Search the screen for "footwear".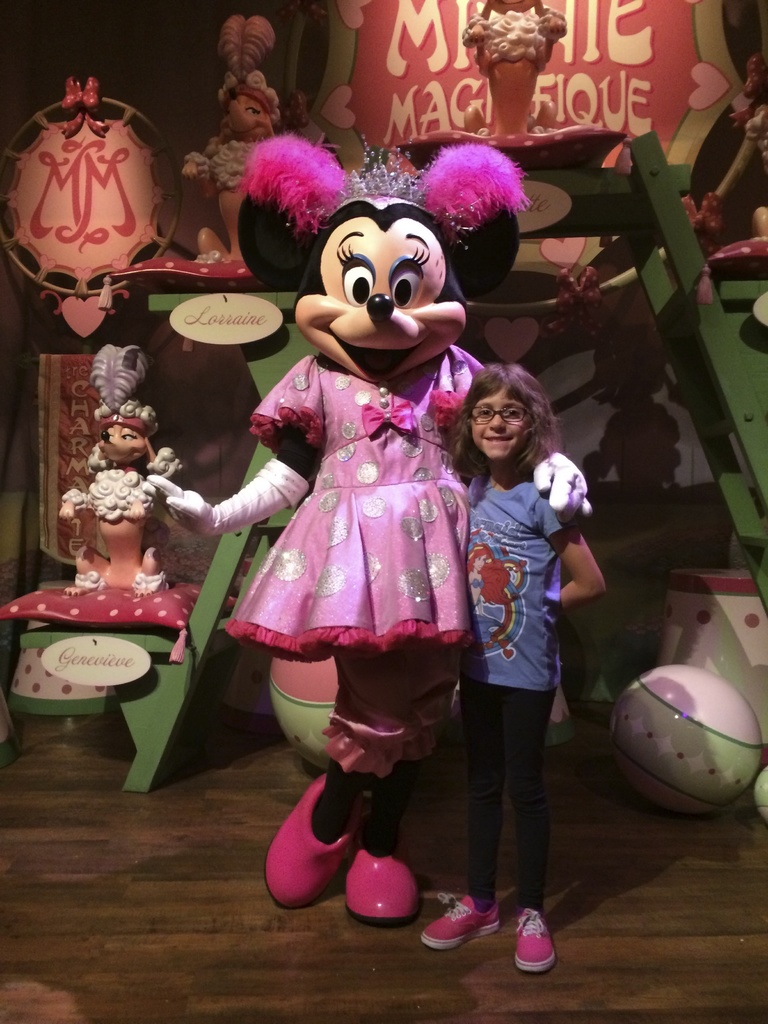
Found at detection(257, 783, 375, 897).
